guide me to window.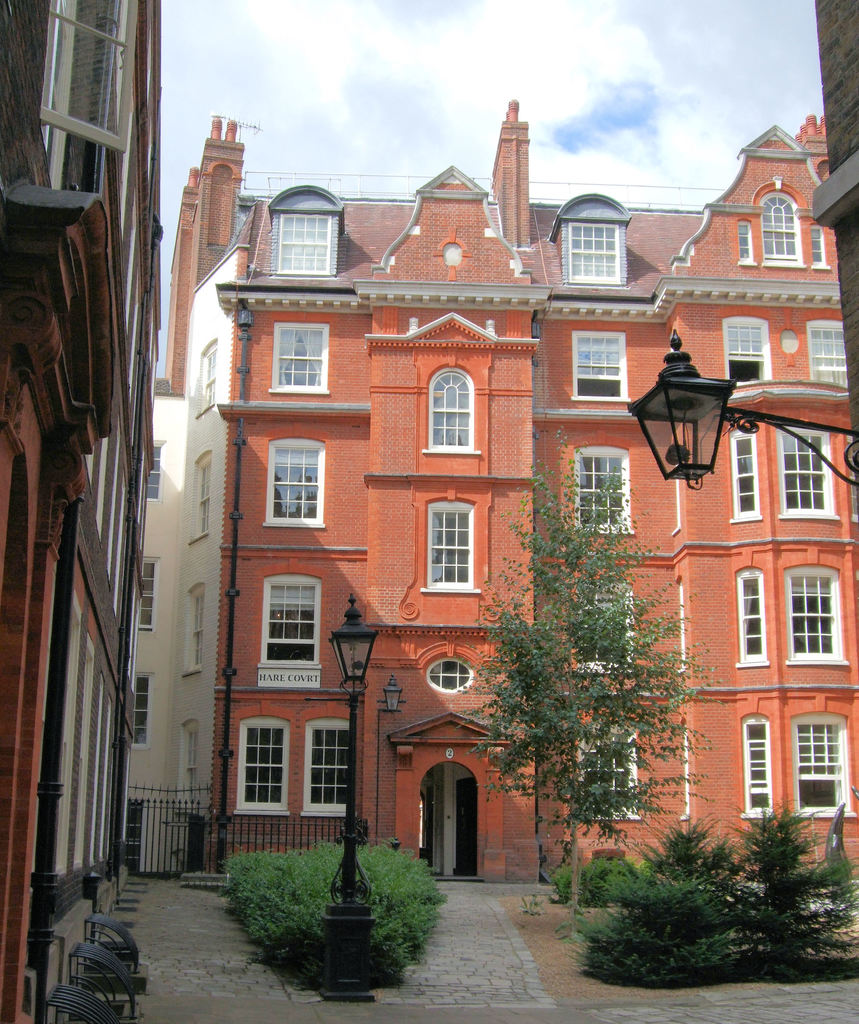
Guidance: region(572, 735, 637, 817).
